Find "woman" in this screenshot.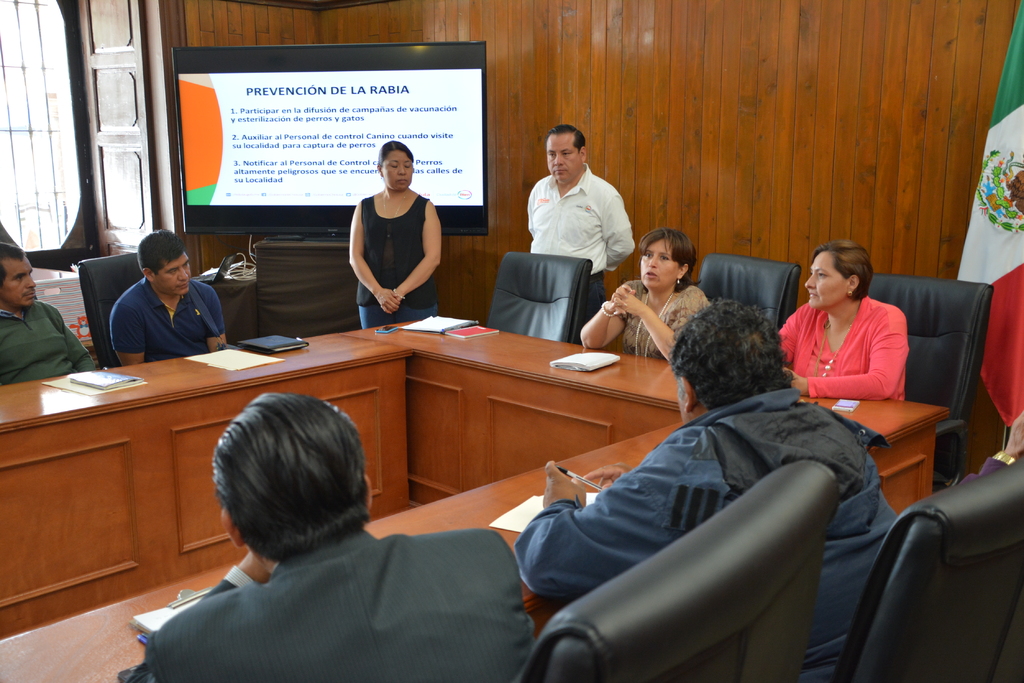
The bounding box for "woman" is Rect(341, 139, 445, 335).
